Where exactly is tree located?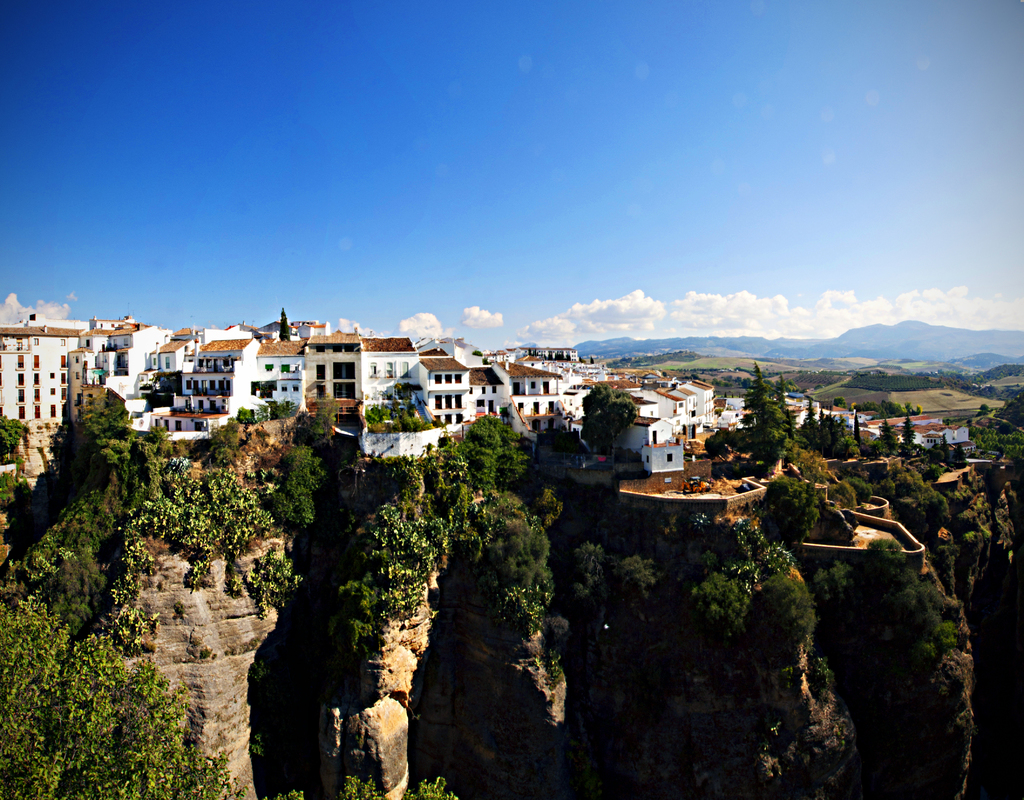
Its bounding box is (278, 446, 319, 482).
